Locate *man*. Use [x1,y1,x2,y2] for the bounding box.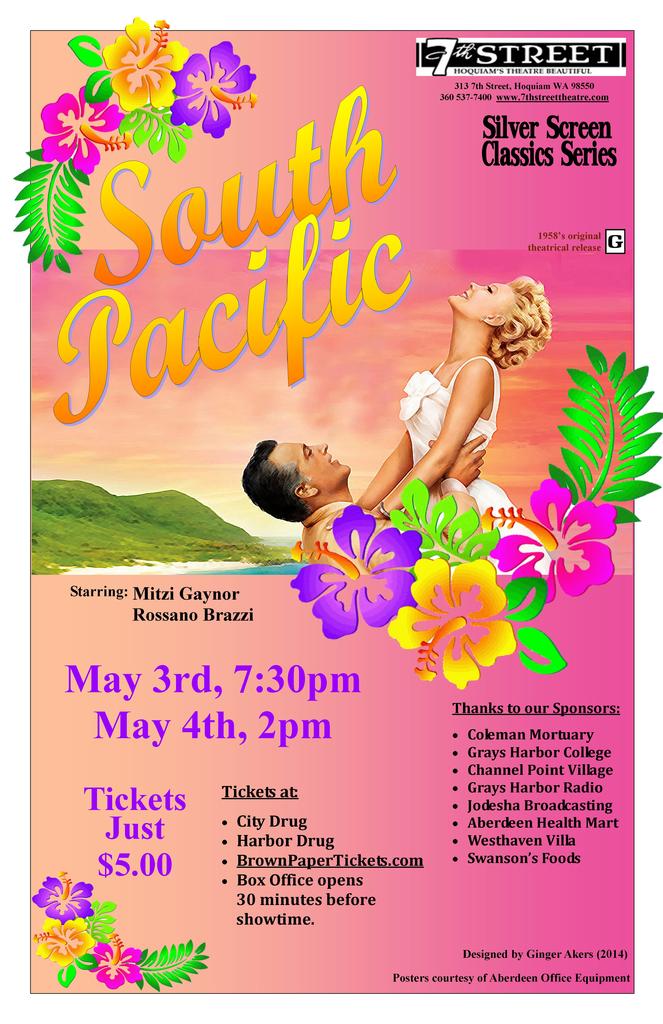
[243,435,487,572].
